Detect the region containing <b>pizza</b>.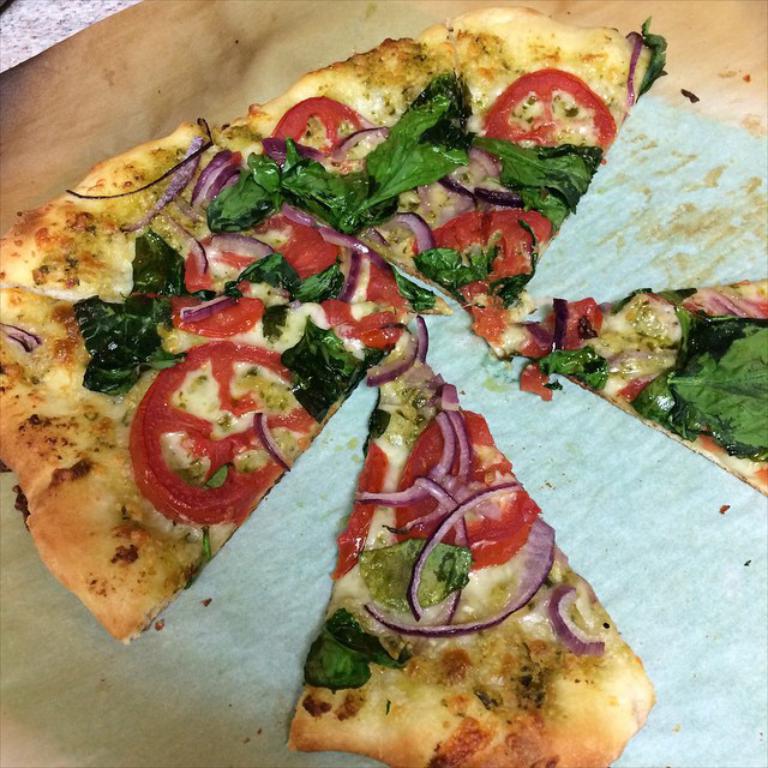
<box>287,355,658,767</box>.
